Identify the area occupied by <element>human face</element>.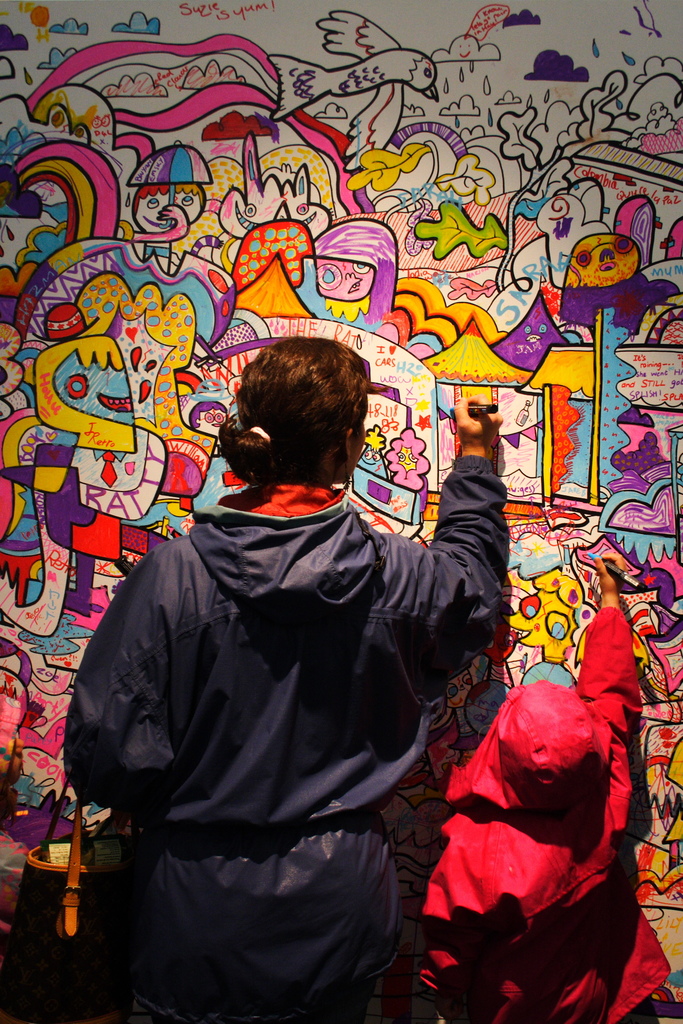
Area: locate(315, 264, 372, 298).
